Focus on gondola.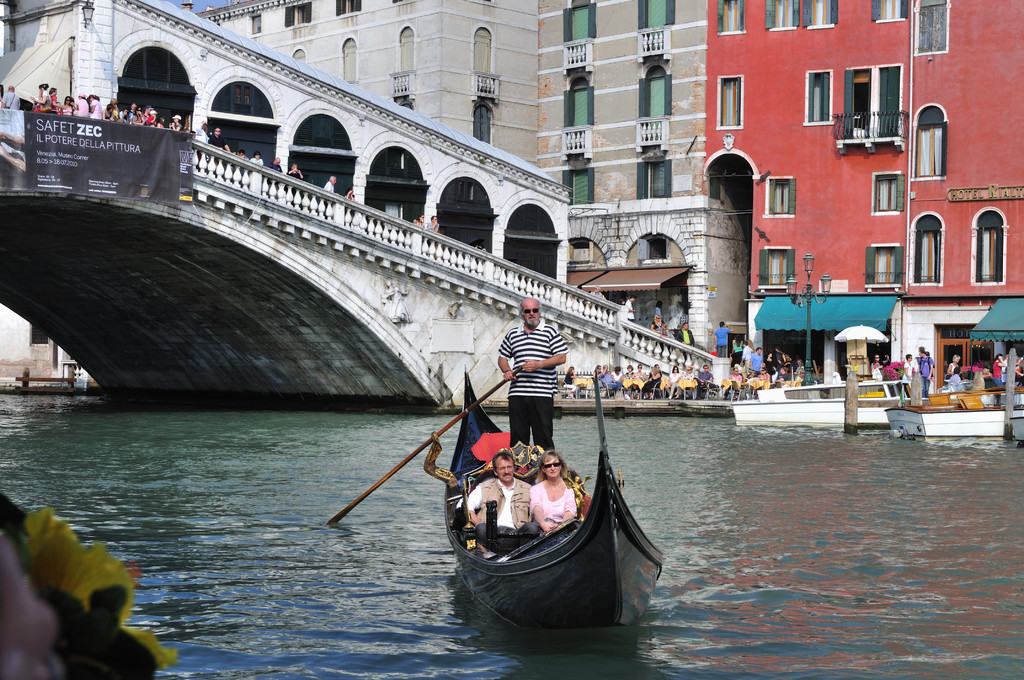
Focused at 422:360:666:638.
